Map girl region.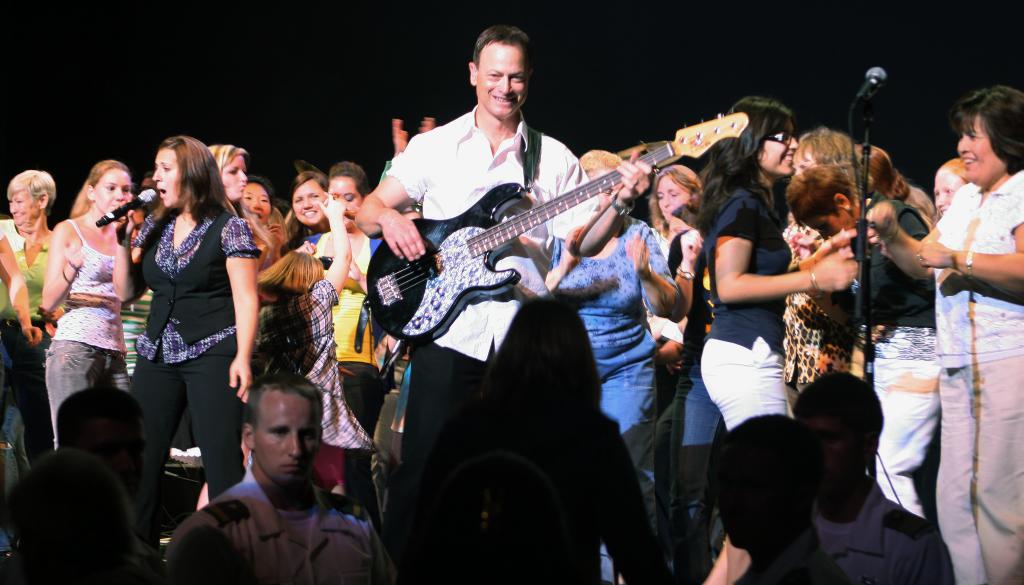
Mapped to box=[112, 133, 259, 539].
